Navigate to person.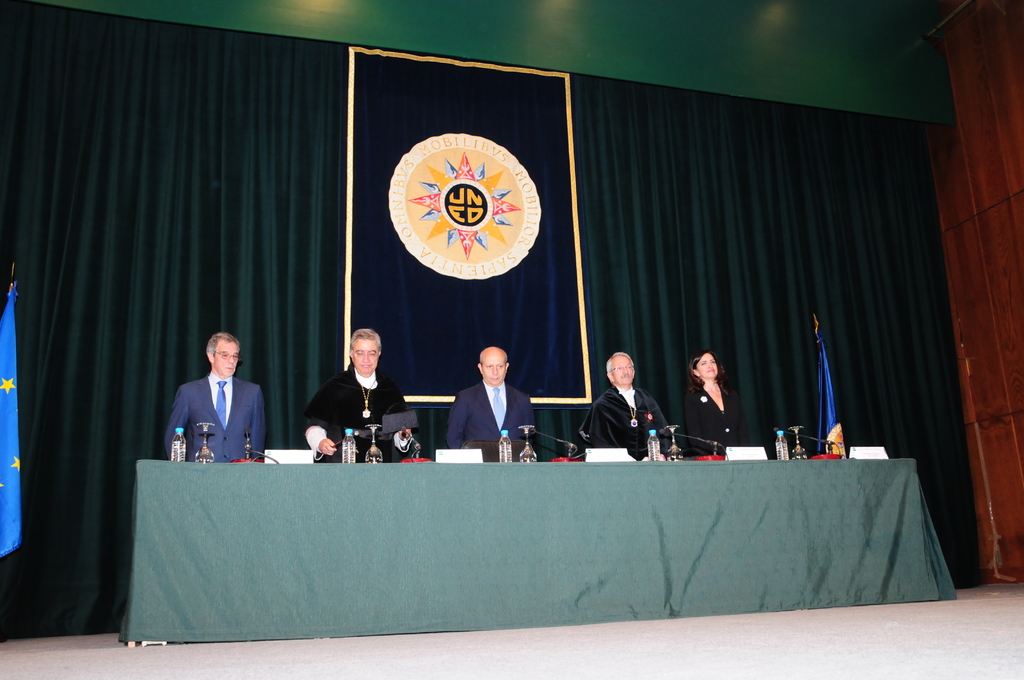
Navigation target: 447:343:540:465.
